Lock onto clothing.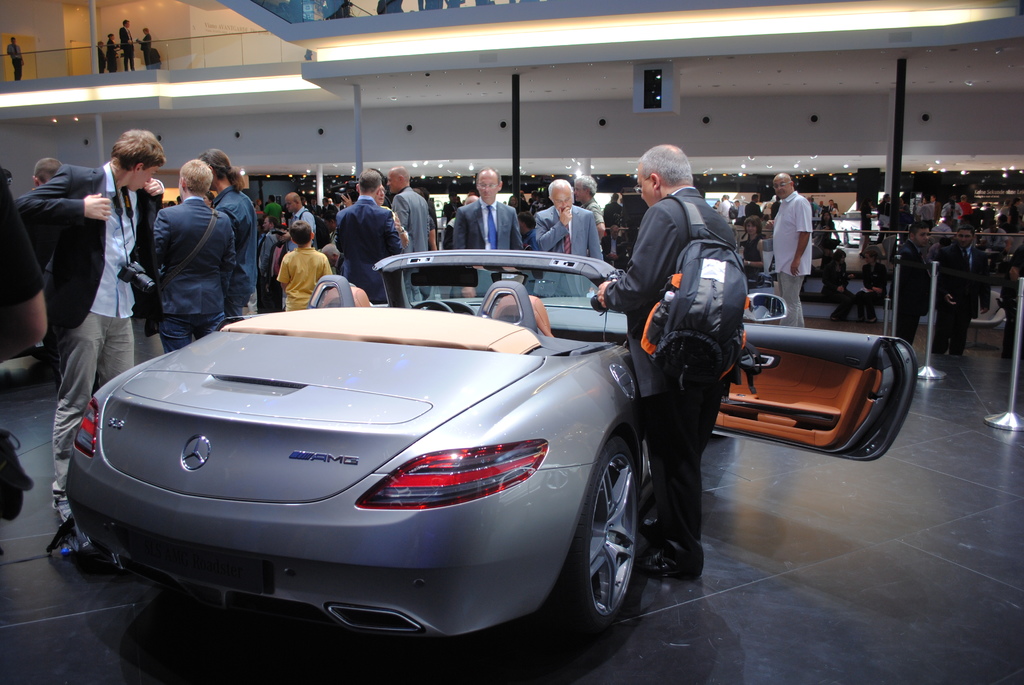
Locked: region(931, 240, 991, 350).
